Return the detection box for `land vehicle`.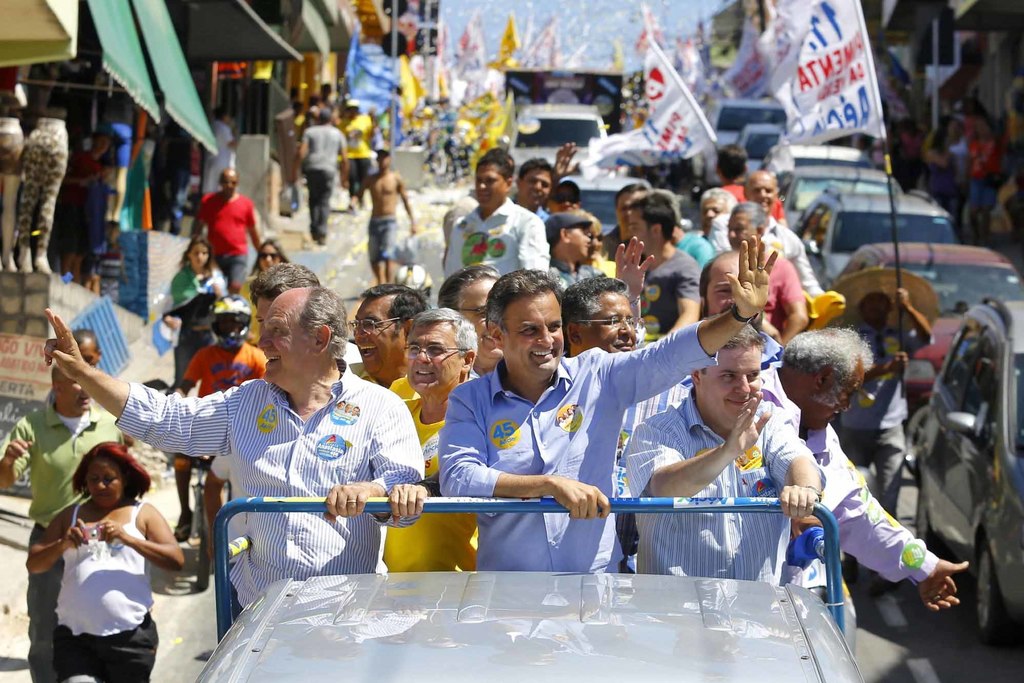
{"left": 709, "top": 96, "right": 786, "bottom": 150}.
